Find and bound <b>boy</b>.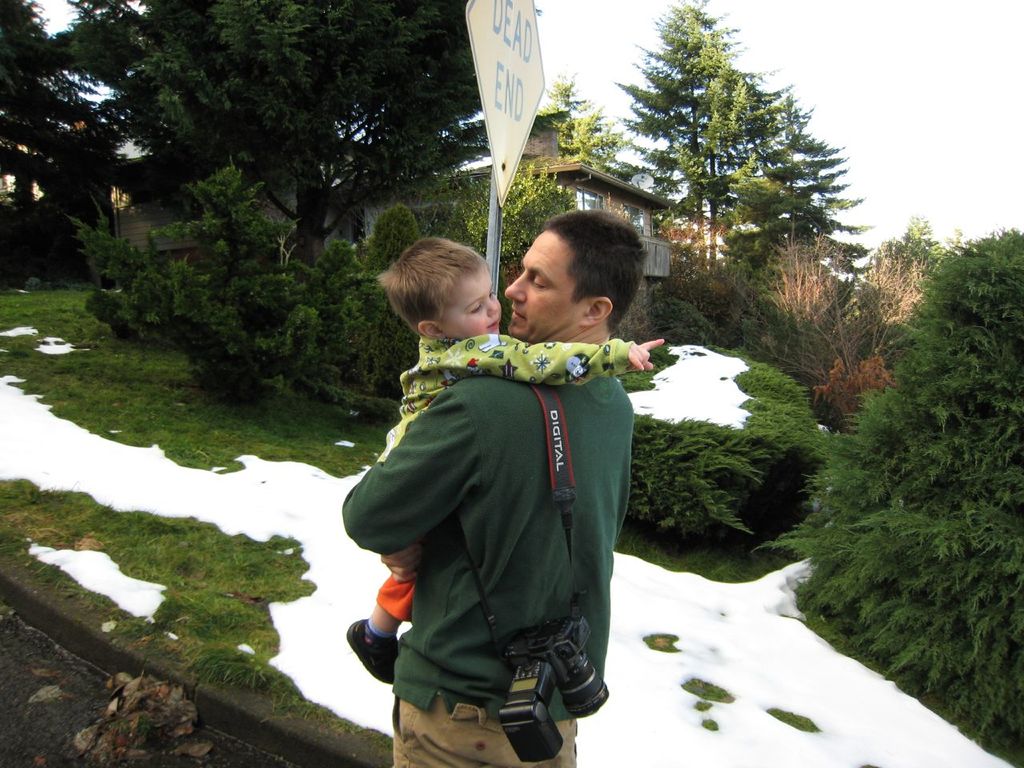
Bound: [330, 213, 654, 743].
